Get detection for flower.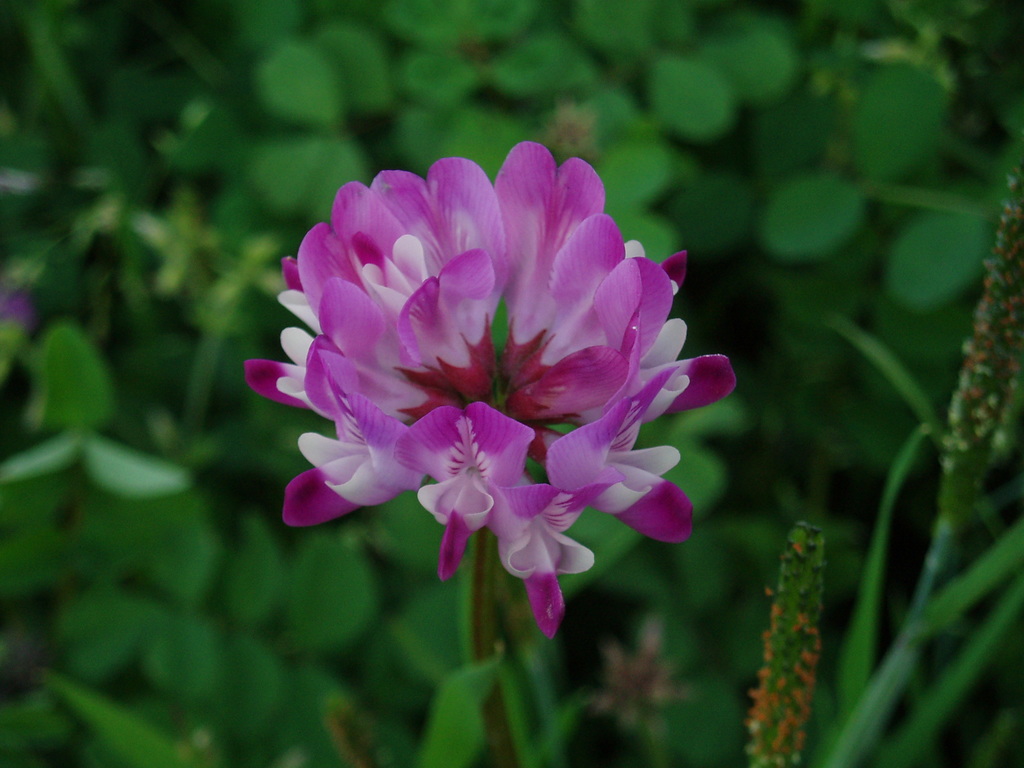
Detection: 255, 147, 721, 632.
